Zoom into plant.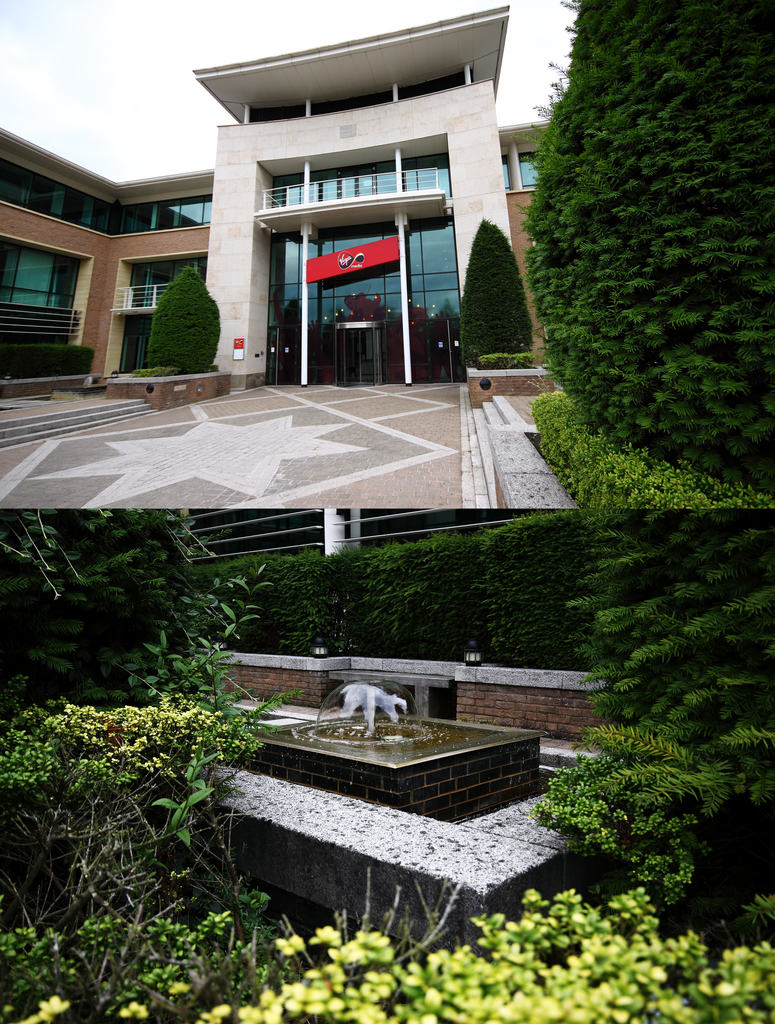
Zoom target: BBox(98, 563, 308, 762).
